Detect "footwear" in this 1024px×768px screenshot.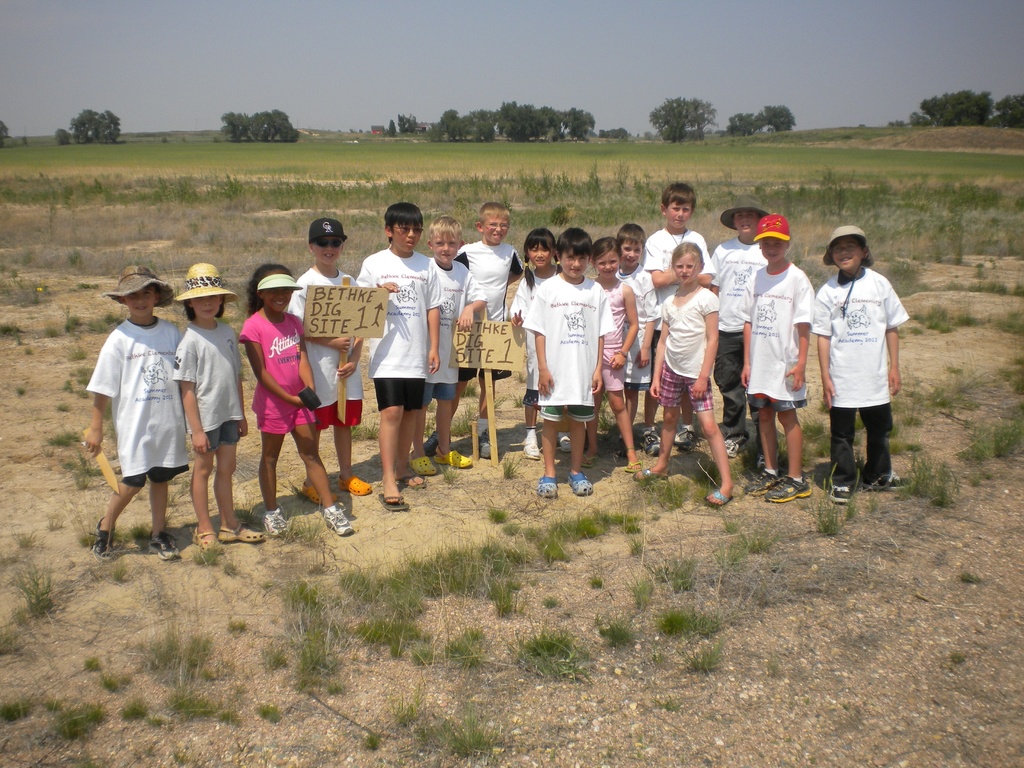
Detection: 91, 513, 117, 561.
